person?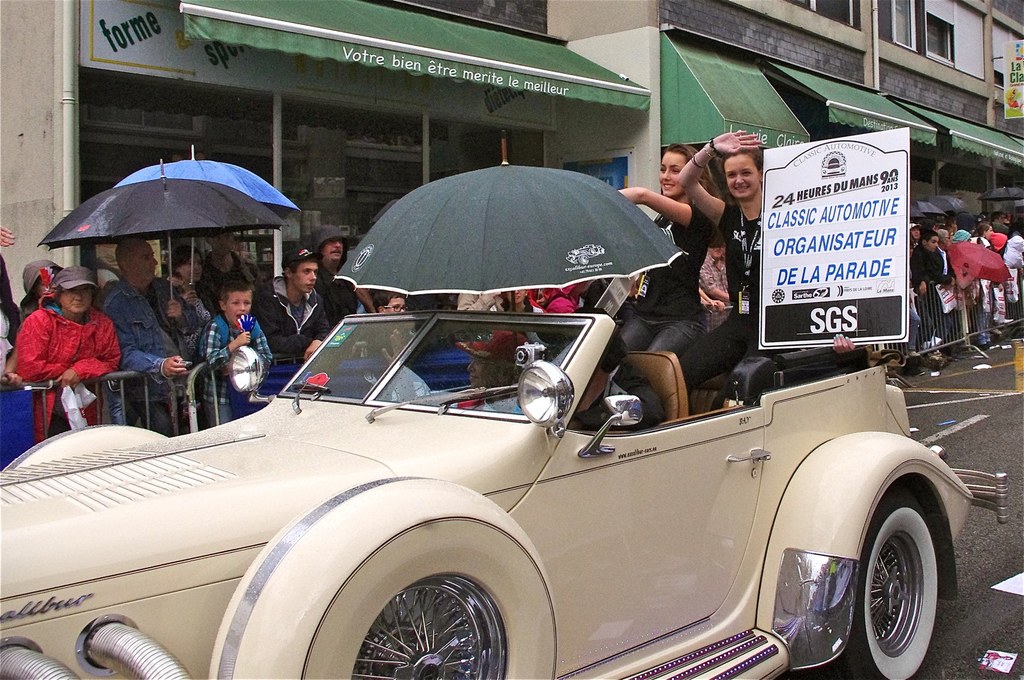
[x1=675, y1=127, x2=856, y2=406]
